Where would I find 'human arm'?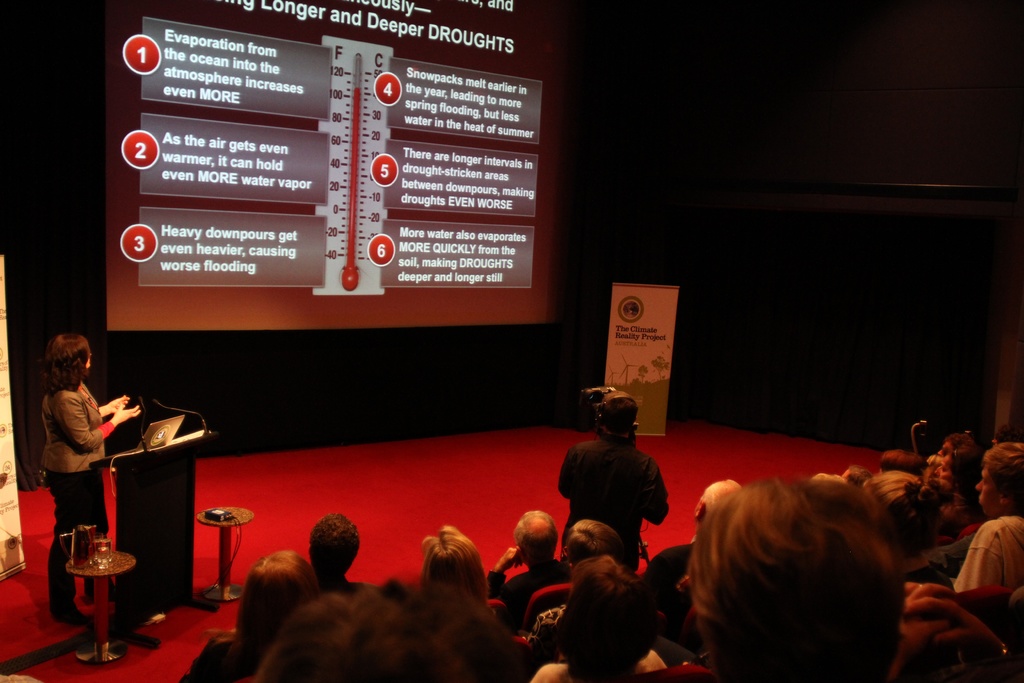
At 643:454:672:529.
